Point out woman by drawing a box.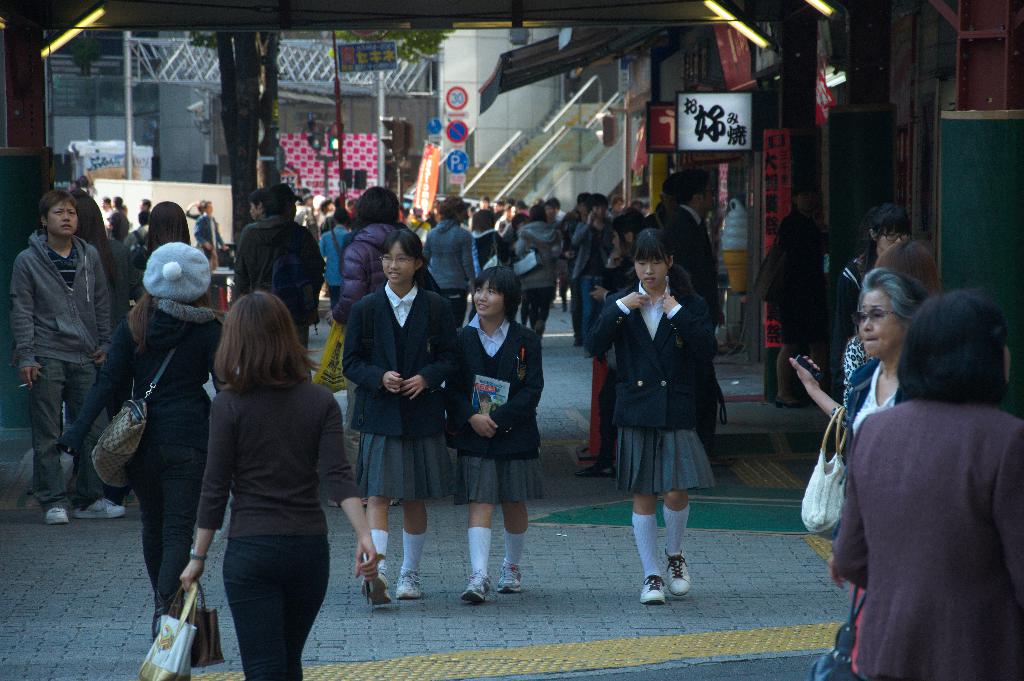
794/240/939/431.
